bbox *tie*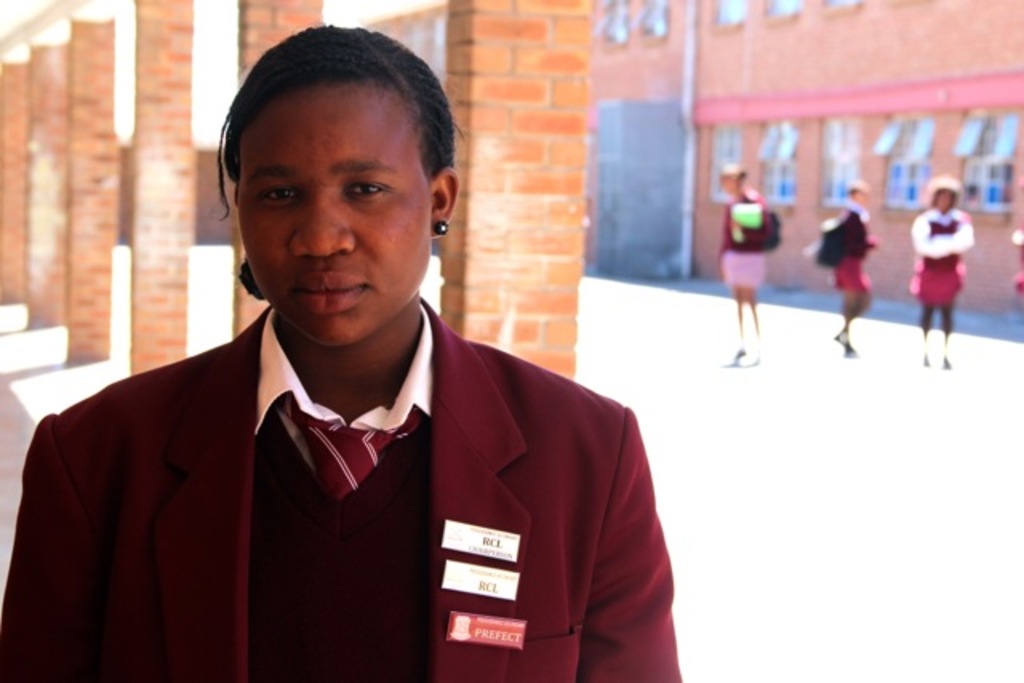
936/214/949/226
